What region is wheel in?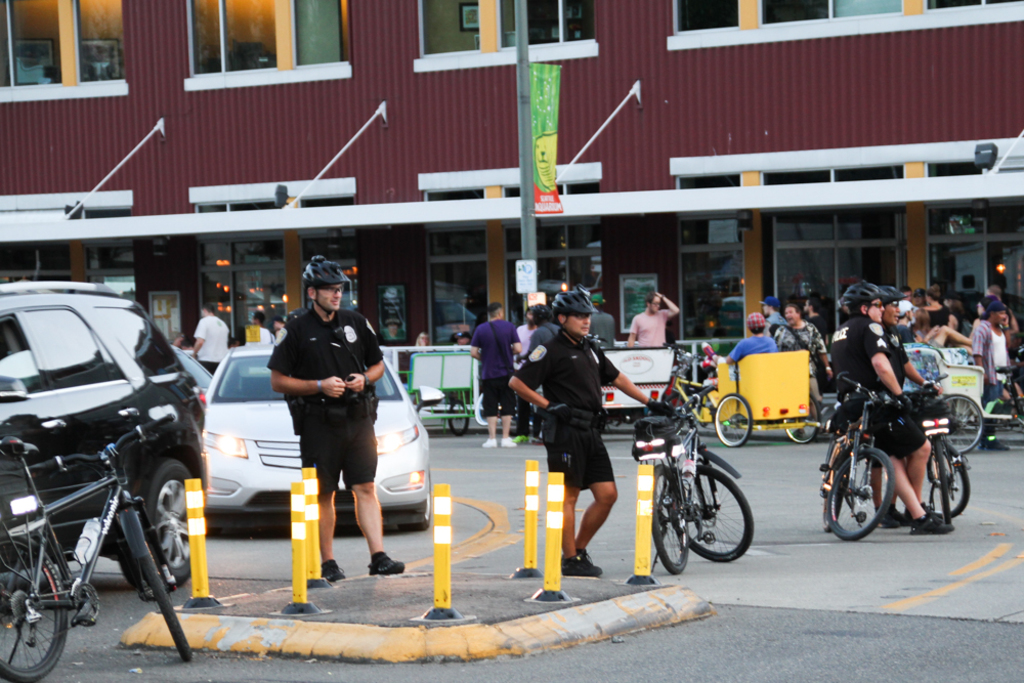
710:390:754:447.
